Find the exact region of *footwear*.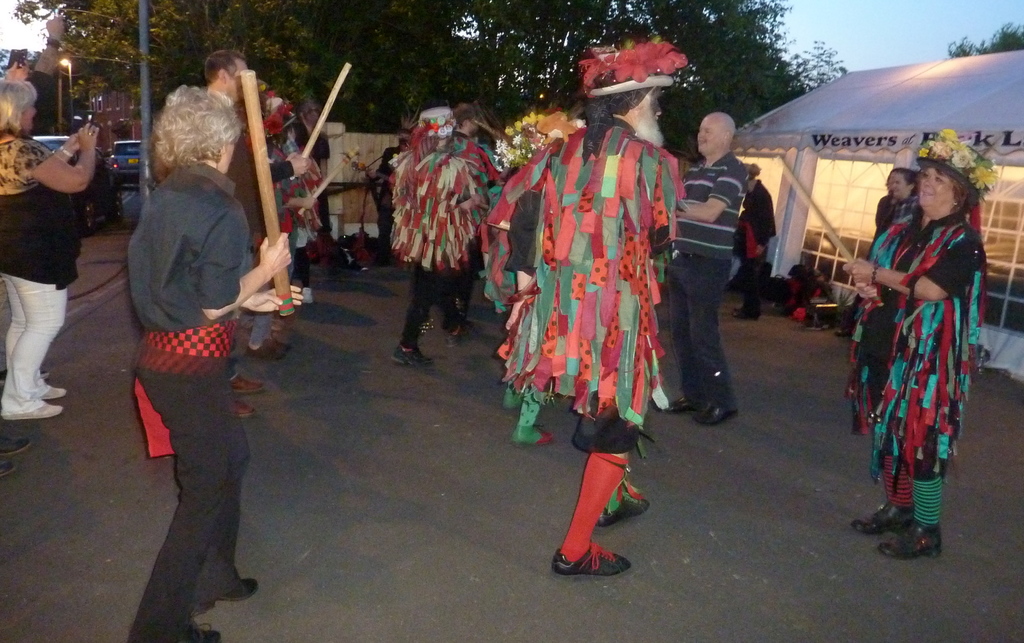
Exact region: bbox(848, 501, 922, 535).
